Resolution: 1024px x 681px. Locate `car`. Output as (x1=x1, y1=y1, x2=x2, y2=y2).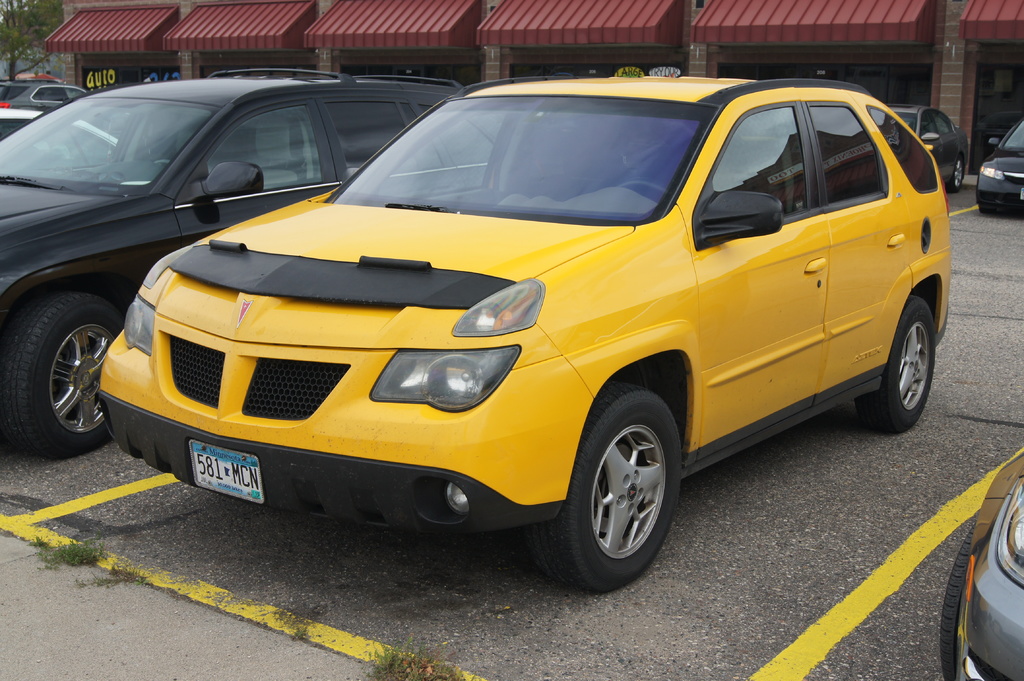
(x1=891, y1=102, x2=971, y2=190).
